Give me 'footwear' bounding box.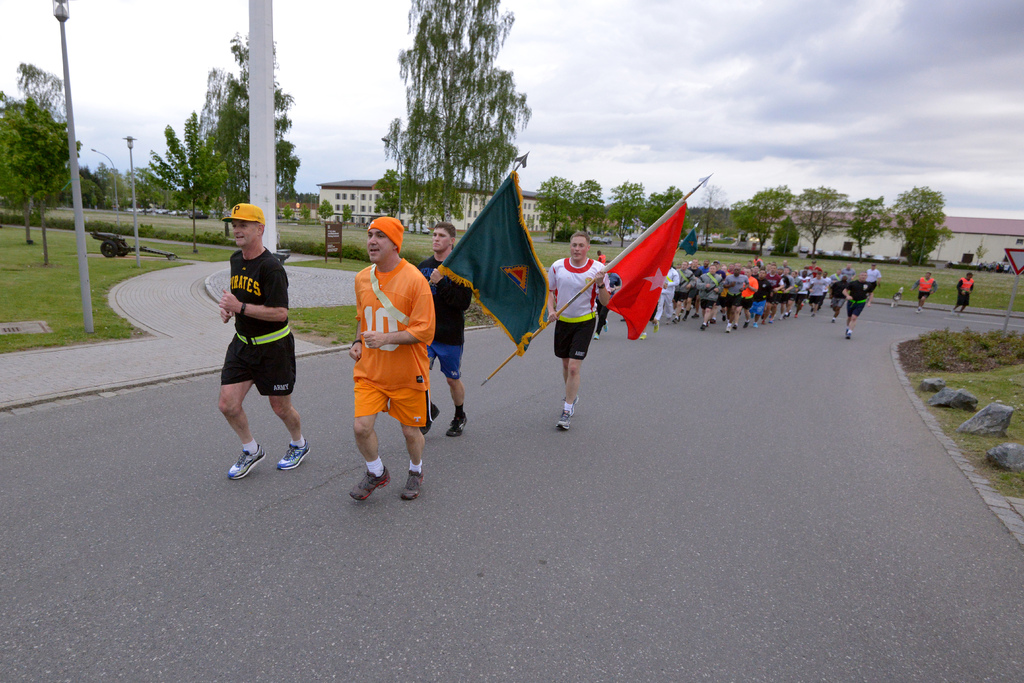
locate(550, 407, 575, 432).
